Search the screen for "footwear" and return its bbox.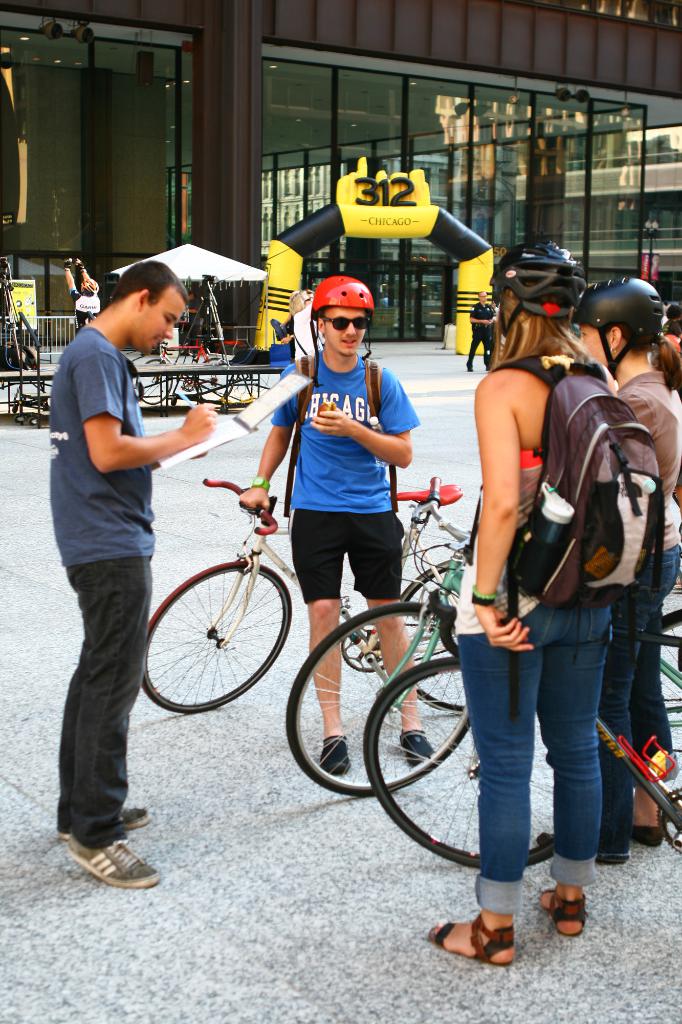
Found: (left=400, top=728, right=436, bottom=770).
